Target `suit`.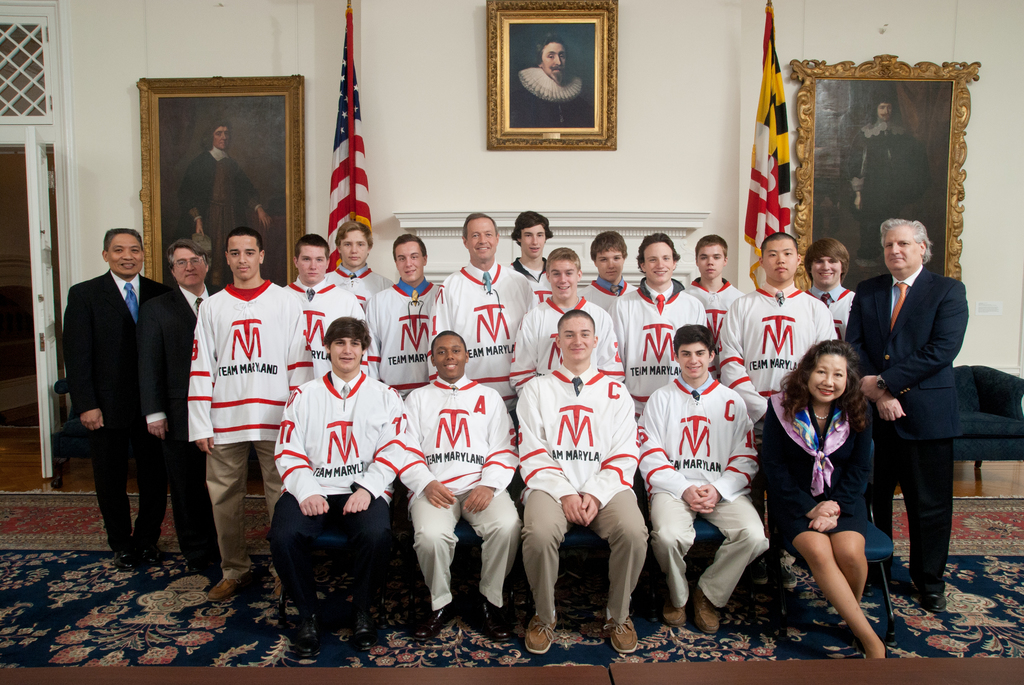
Target region: [864, 260, 975, 602].
